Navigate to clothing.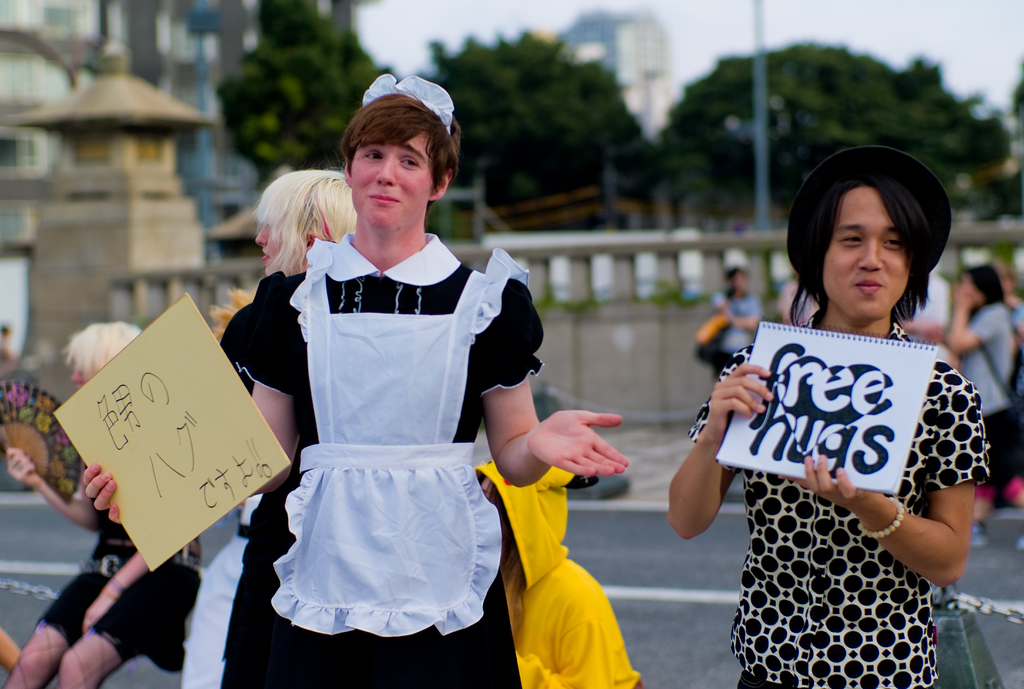
Navigation target: [689, 318, 988, 687].
